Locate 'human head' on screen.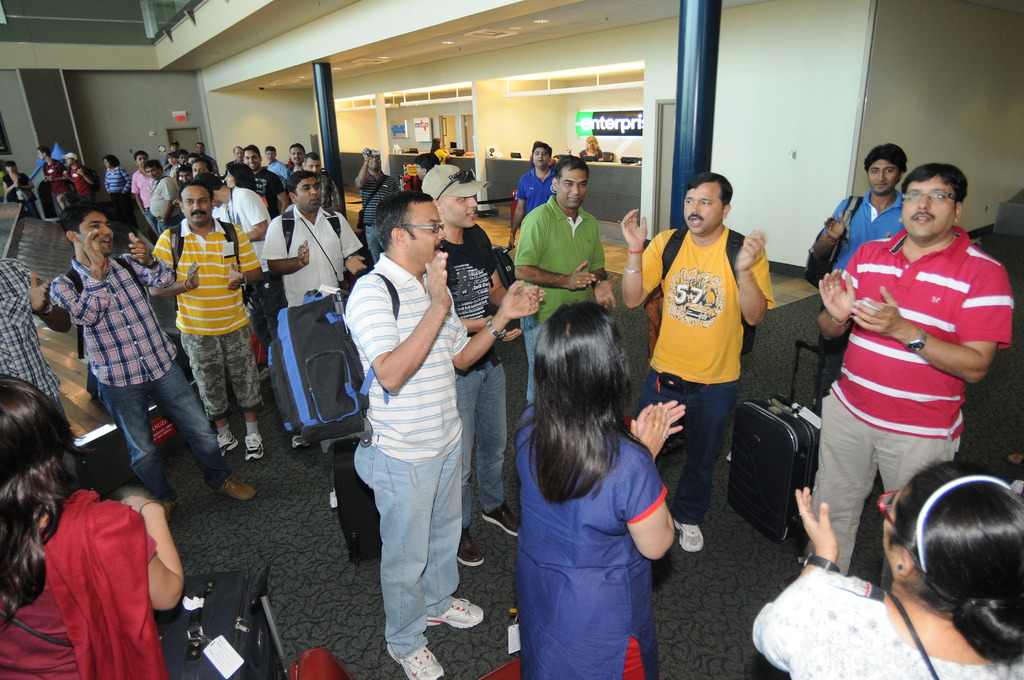
On screen at box(413, 154, 439, 181).
